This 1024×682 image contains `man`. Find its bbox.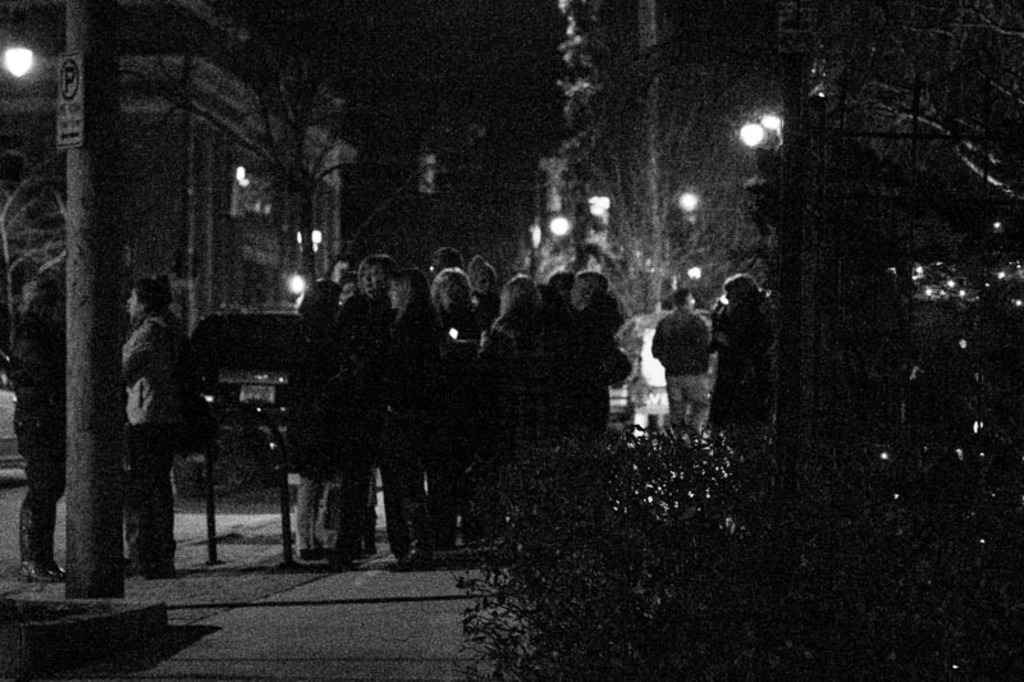
{"x1": 645, "y1": 283, "x2": 712, "y2": 429}.
